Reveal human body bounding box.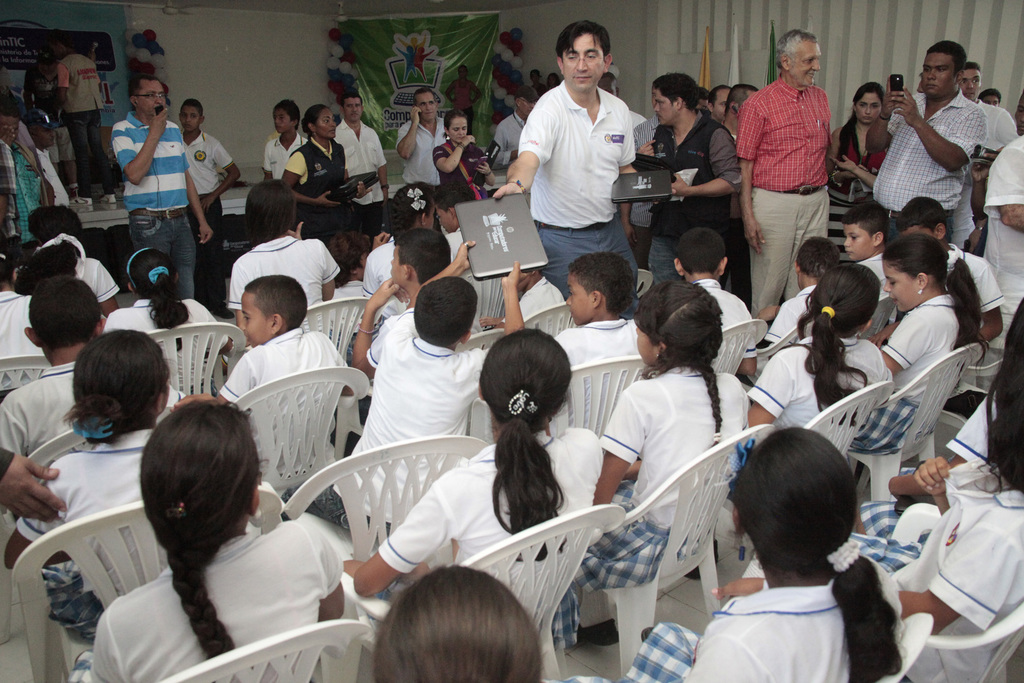
Revealed: 369 562 609 682.
